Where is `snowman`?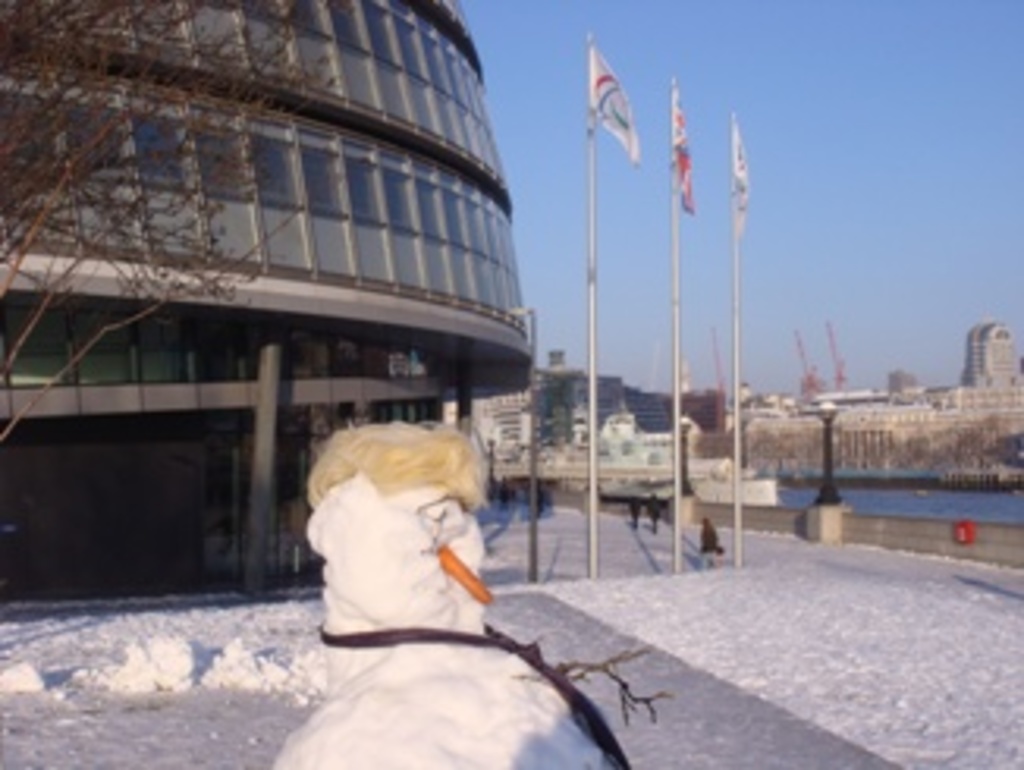
<bbox>239, 440, 631, 769</bbox>.
